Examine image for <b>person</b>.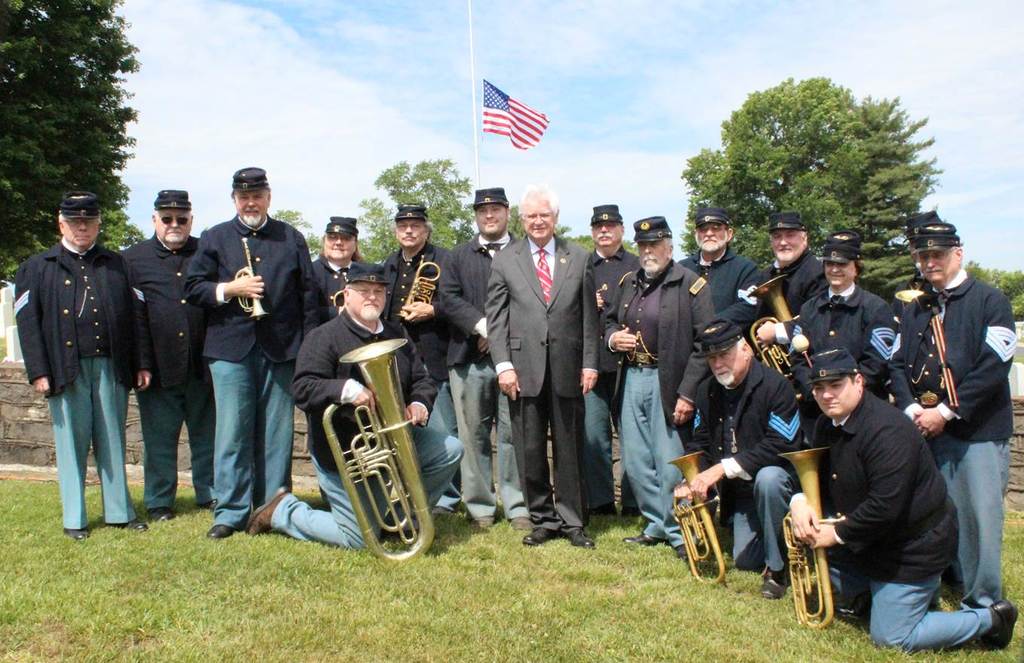
Examination result: 757, 206, 830, 376.
